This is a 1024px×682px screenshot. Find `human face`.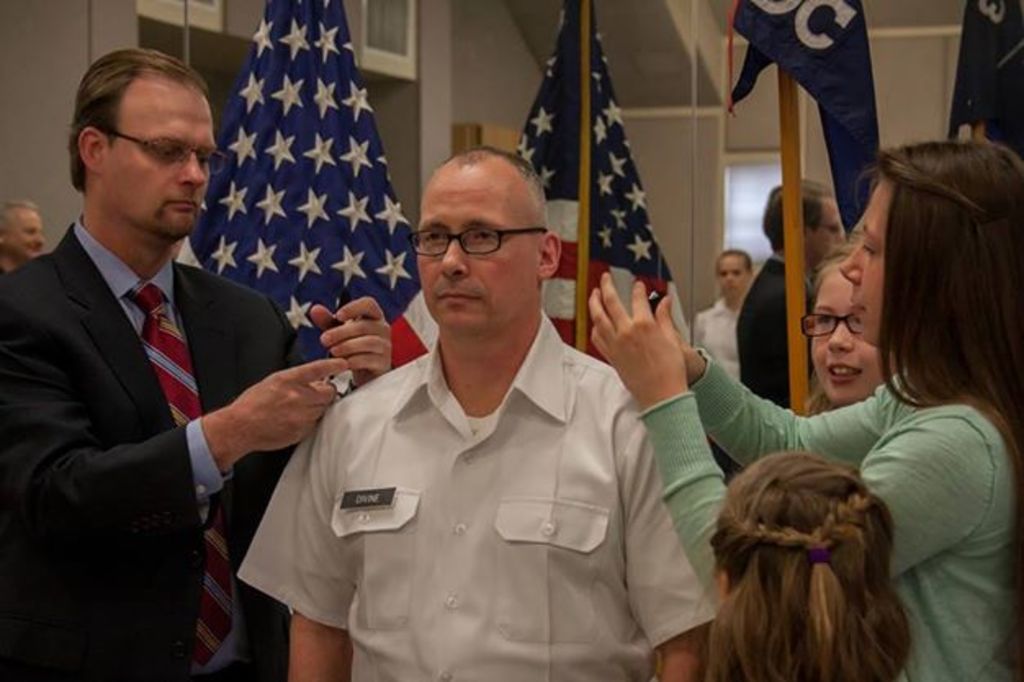
Bounding box: {"left": 813, "top": 195, "right": 841, "bottom": 257}.
